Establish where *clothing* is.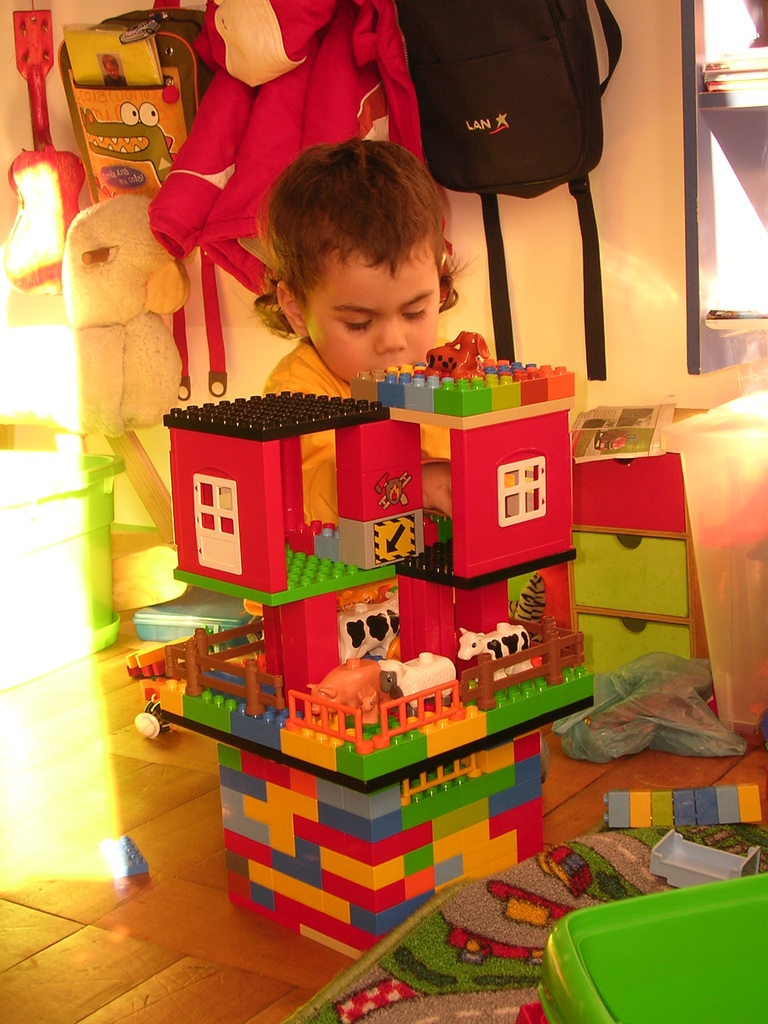
Established at <region>145, 0, 444, 339</region>.
